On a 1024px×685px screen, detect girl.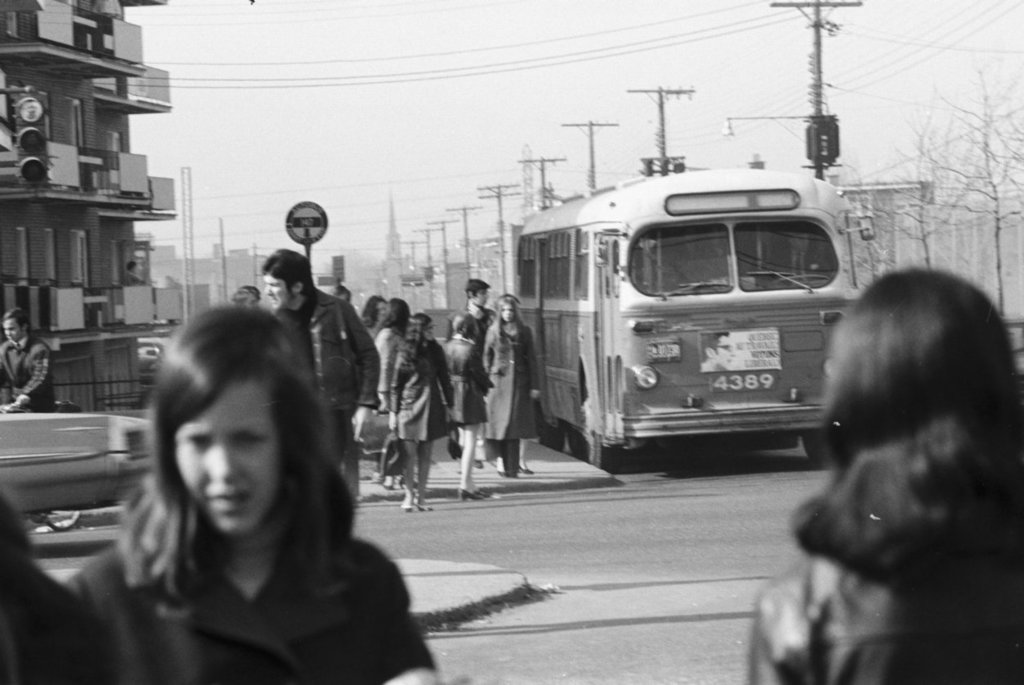
395 311 455 507.
